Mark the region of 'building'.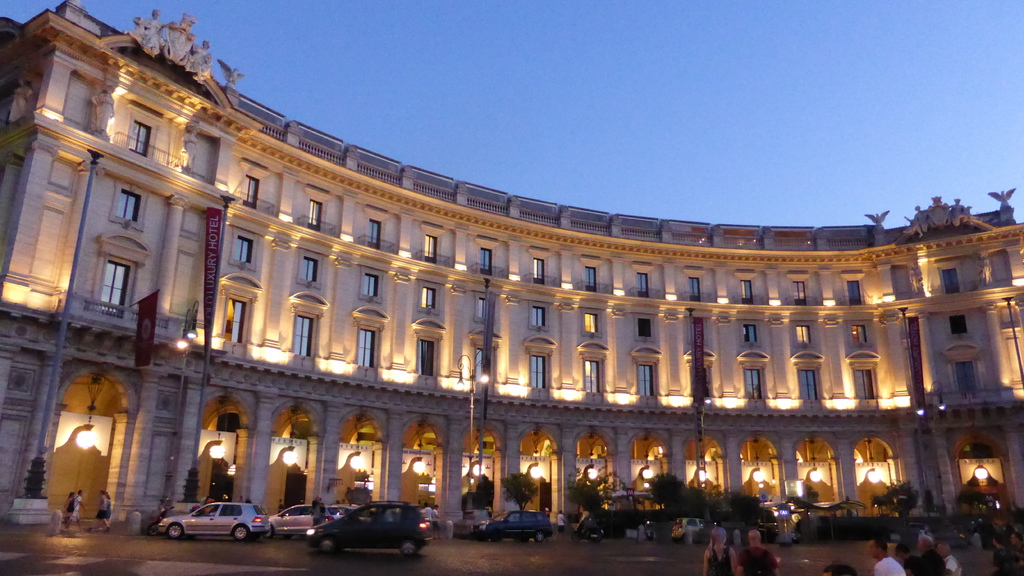
Region: rect(0, 0, 1023, 526).
